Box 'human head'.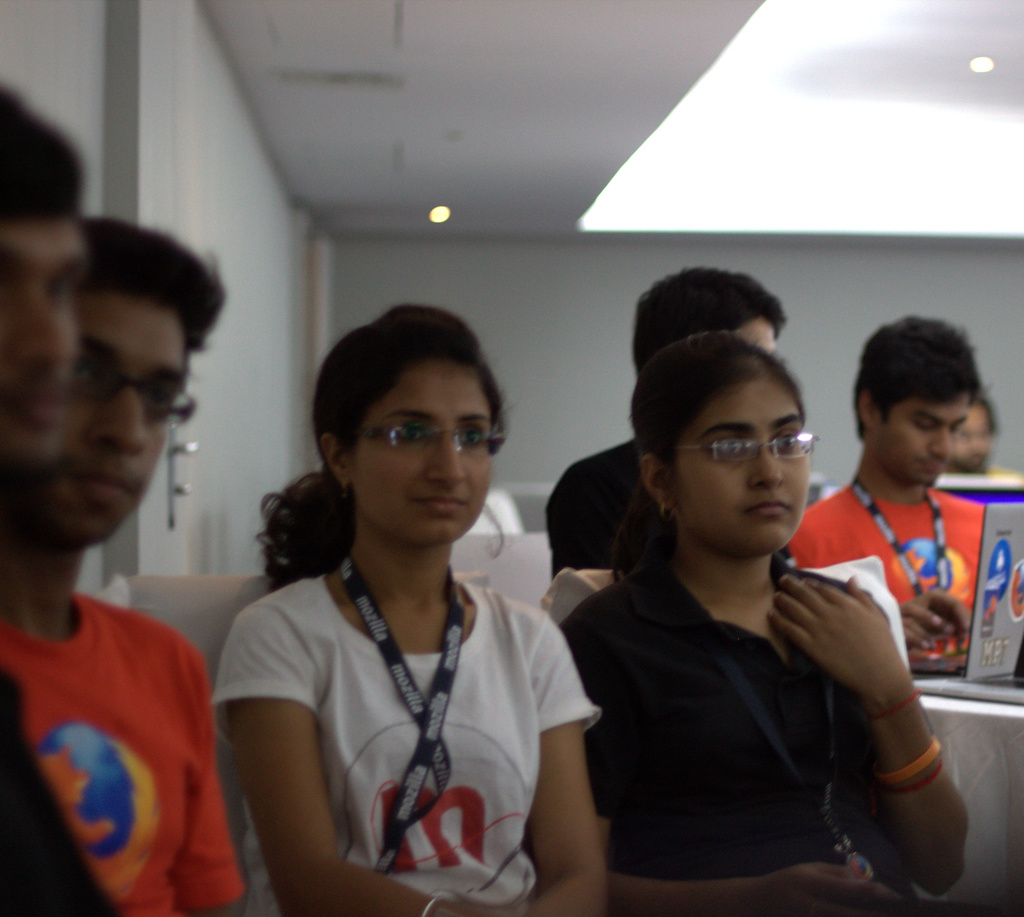
[851,316,987,487].
